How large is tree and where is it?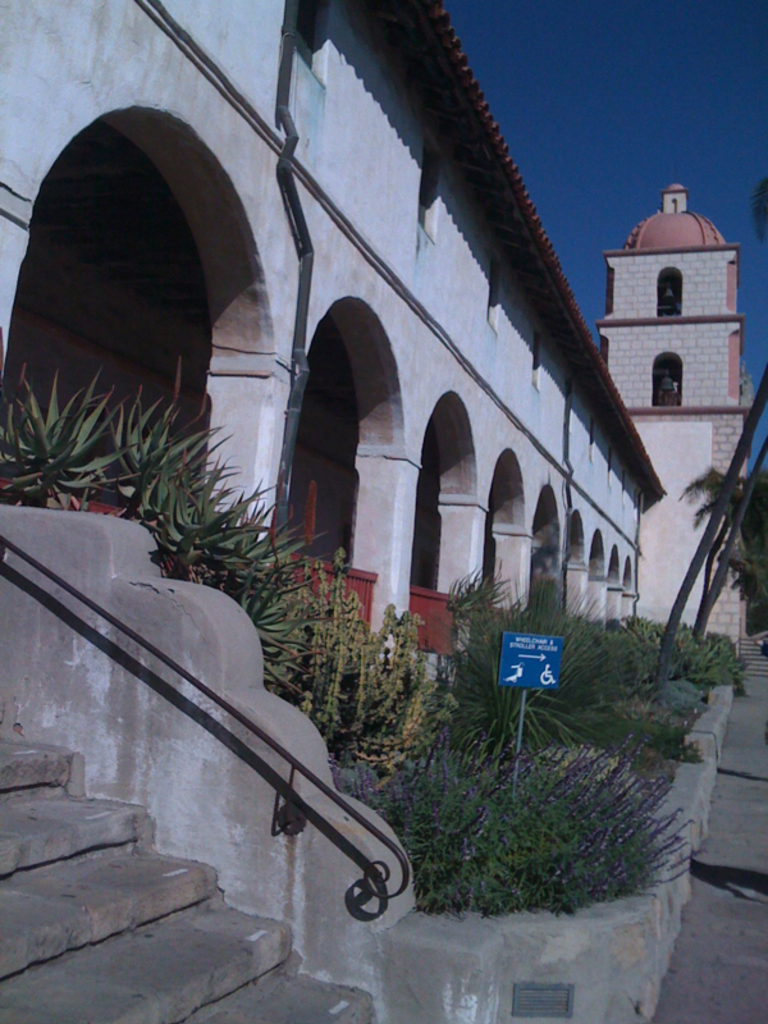
Bounding box: 677, 466, 765, 645.
